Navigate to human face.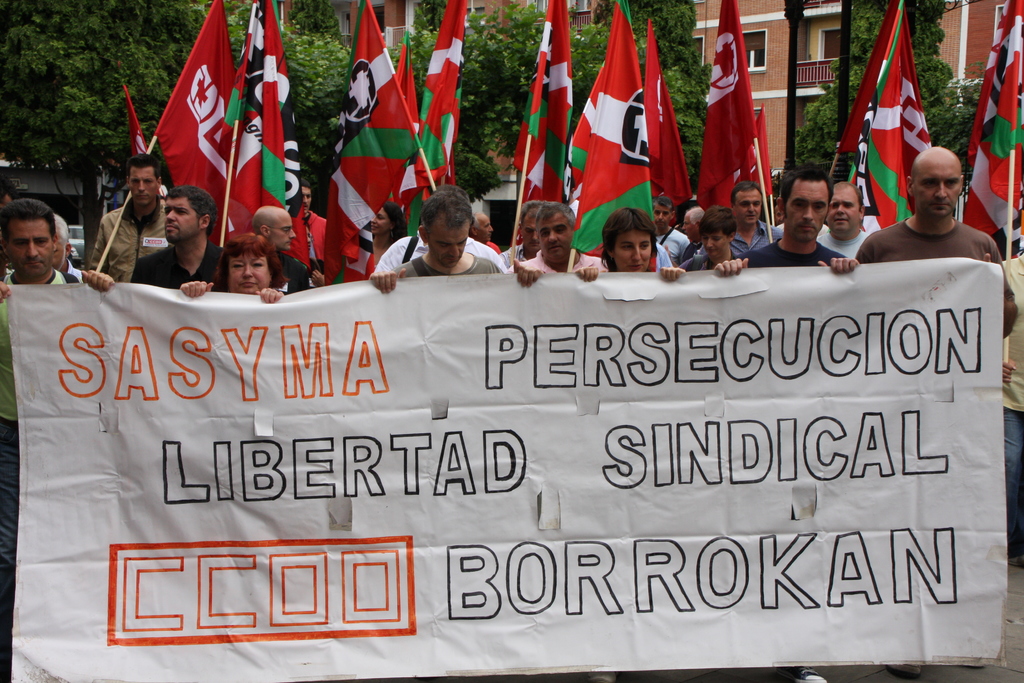
Navigation target: (x1=783, y1=184, x2=831, y2=248).
